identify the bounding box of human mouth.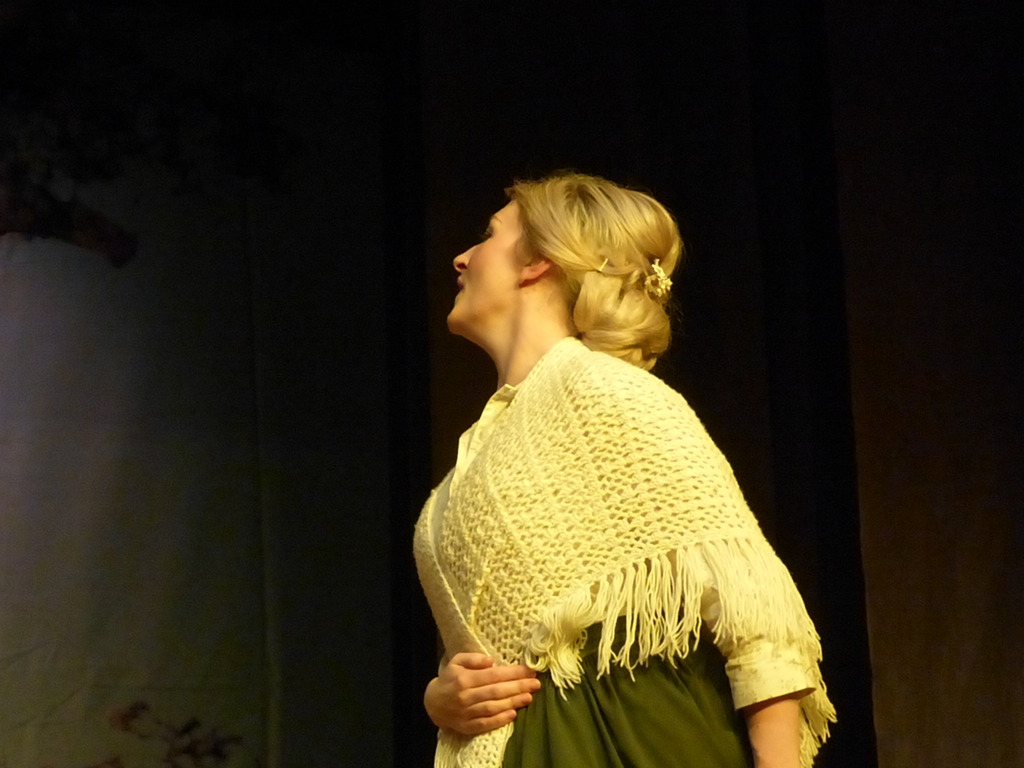
451,278,470,299.
